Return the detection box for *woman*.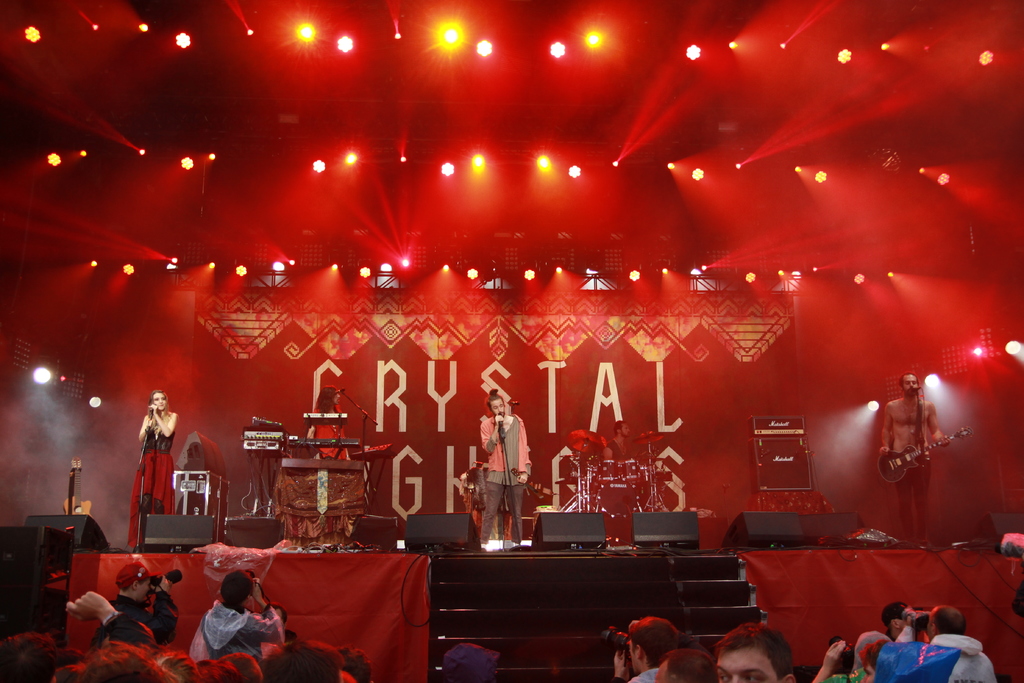
crop(122, 390, 175, 555).
